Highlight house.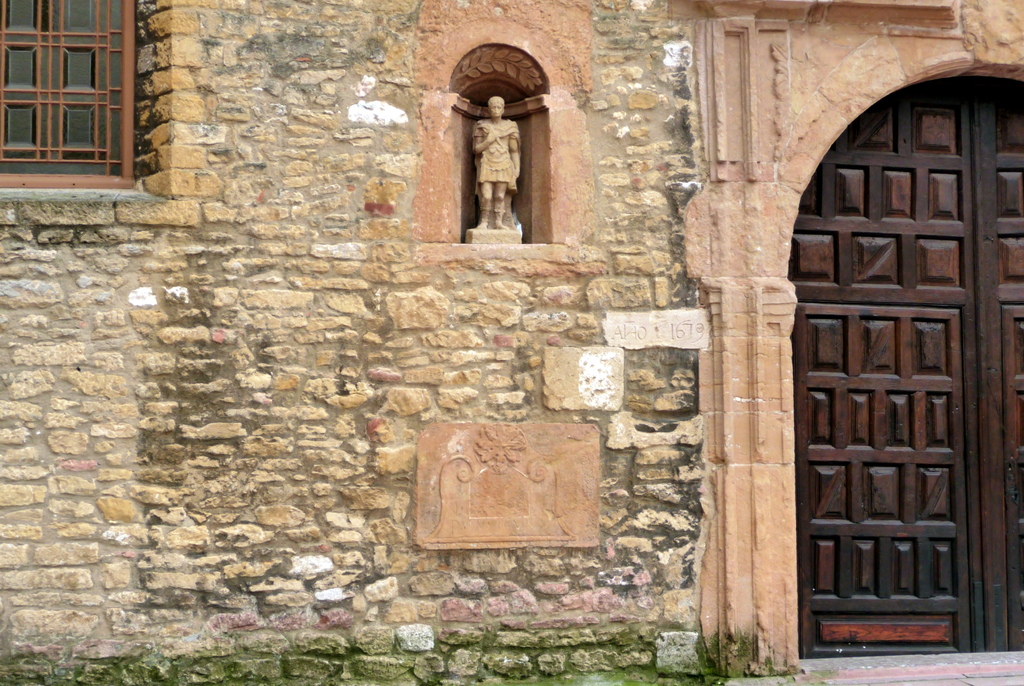
Highlighted region: x1=0 y1=0 x2=1023 y2=685.
